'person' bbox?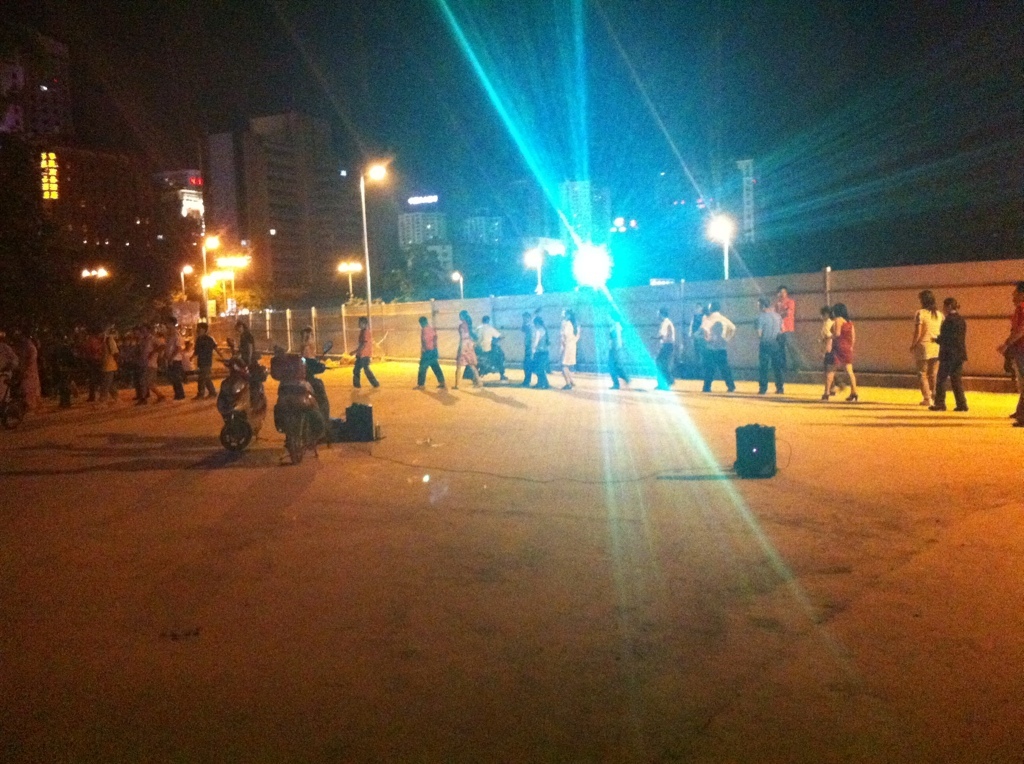
left=998, top=279, right=1023, bottom=426
